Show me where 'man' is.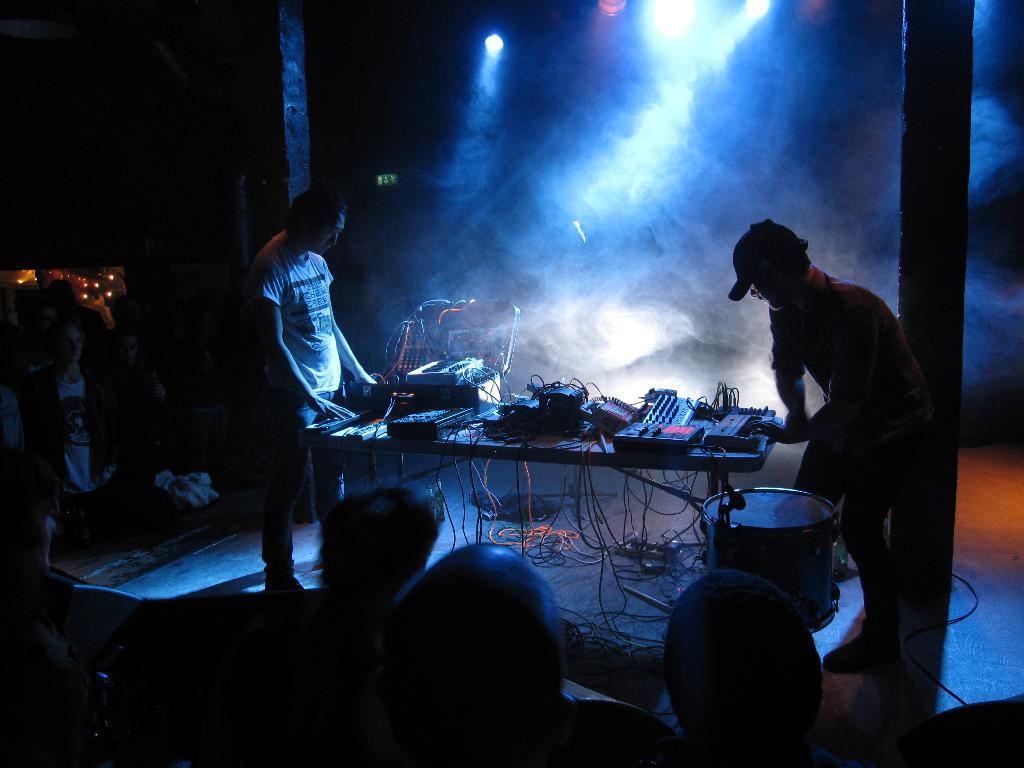
'man' is at select_region(720, 219, 945, 635).
